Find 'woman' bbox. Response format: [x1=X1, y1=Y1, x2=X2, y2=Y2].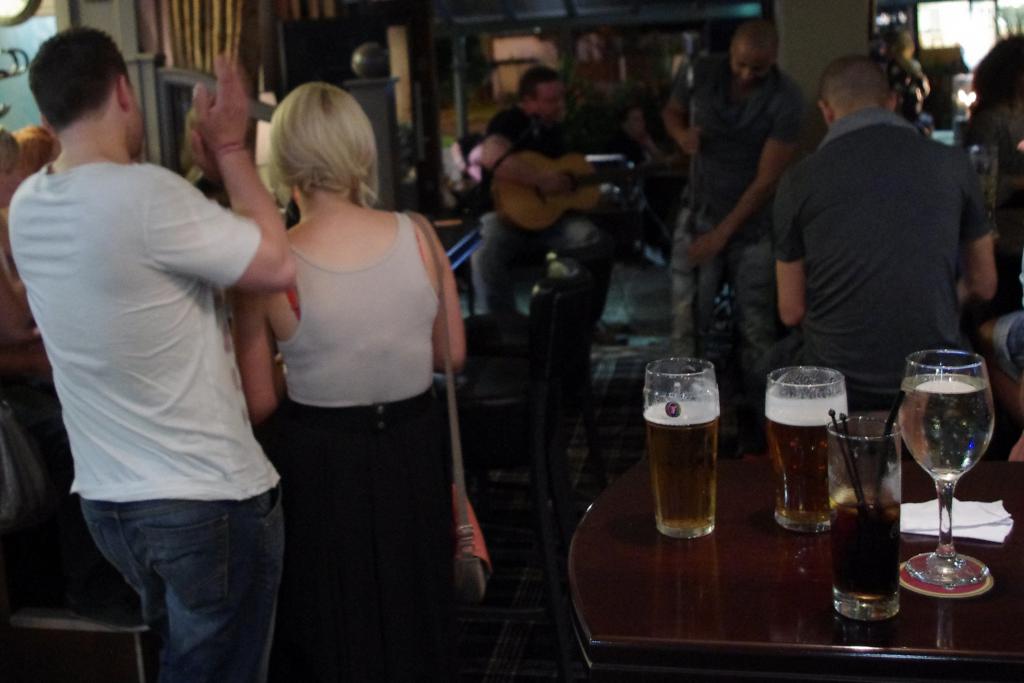
[x1=220, y1=78, x2=473, y2=668].
